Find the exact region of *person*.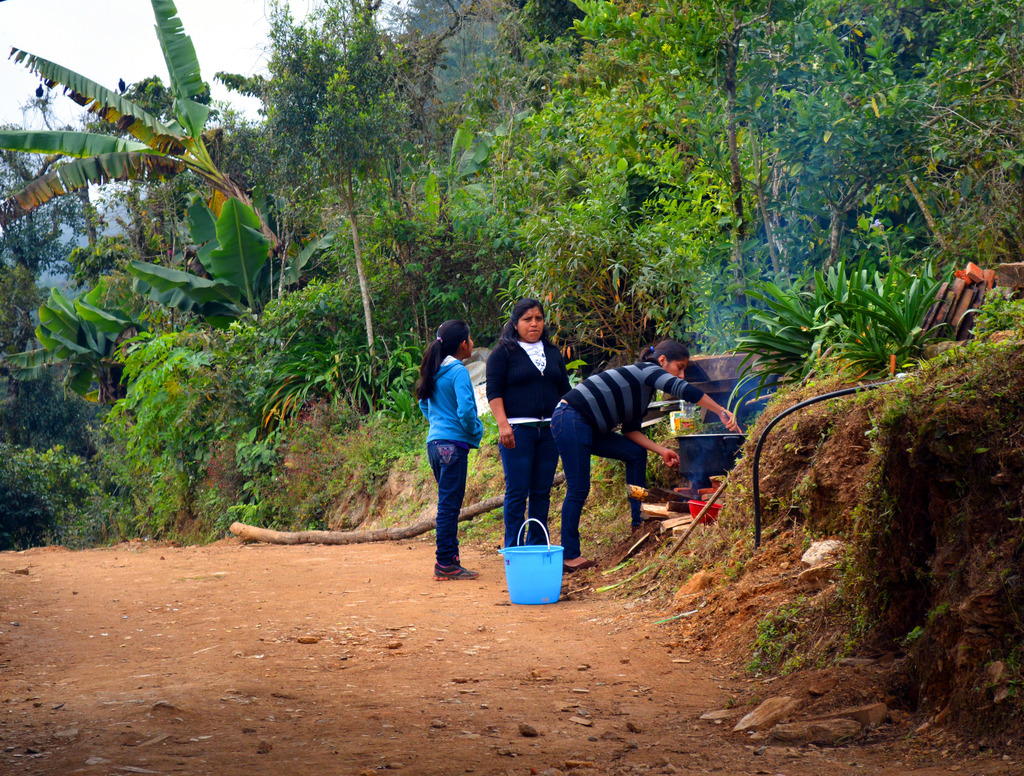
Exact region: Rect(491, 292, 571, 556).
